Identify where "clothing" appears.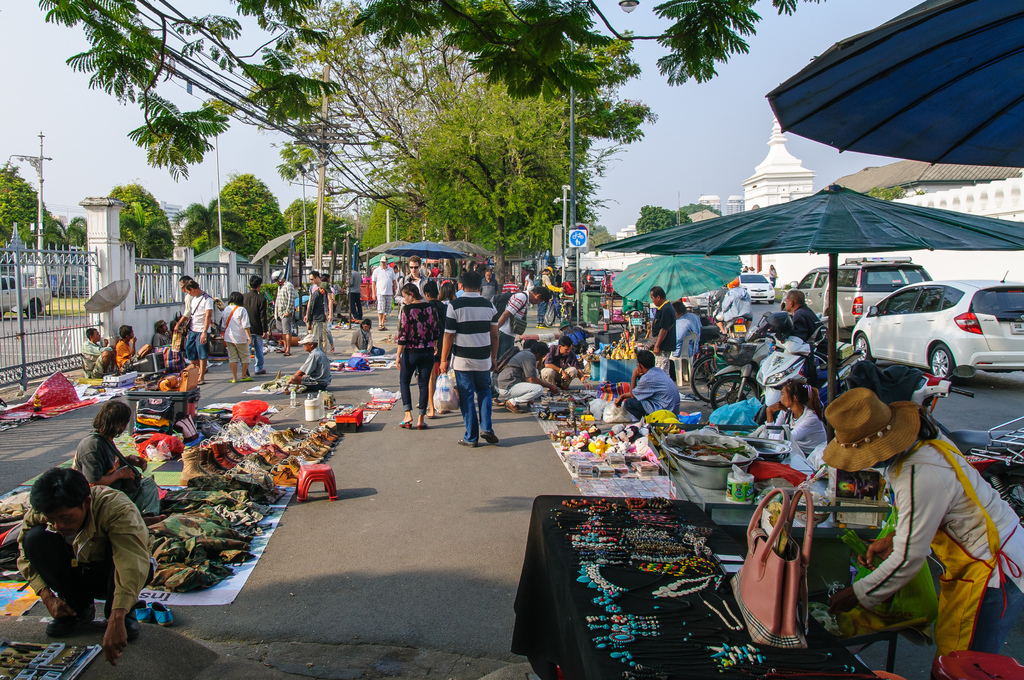
Appears at l=407, t=275, r=428, b=291.
